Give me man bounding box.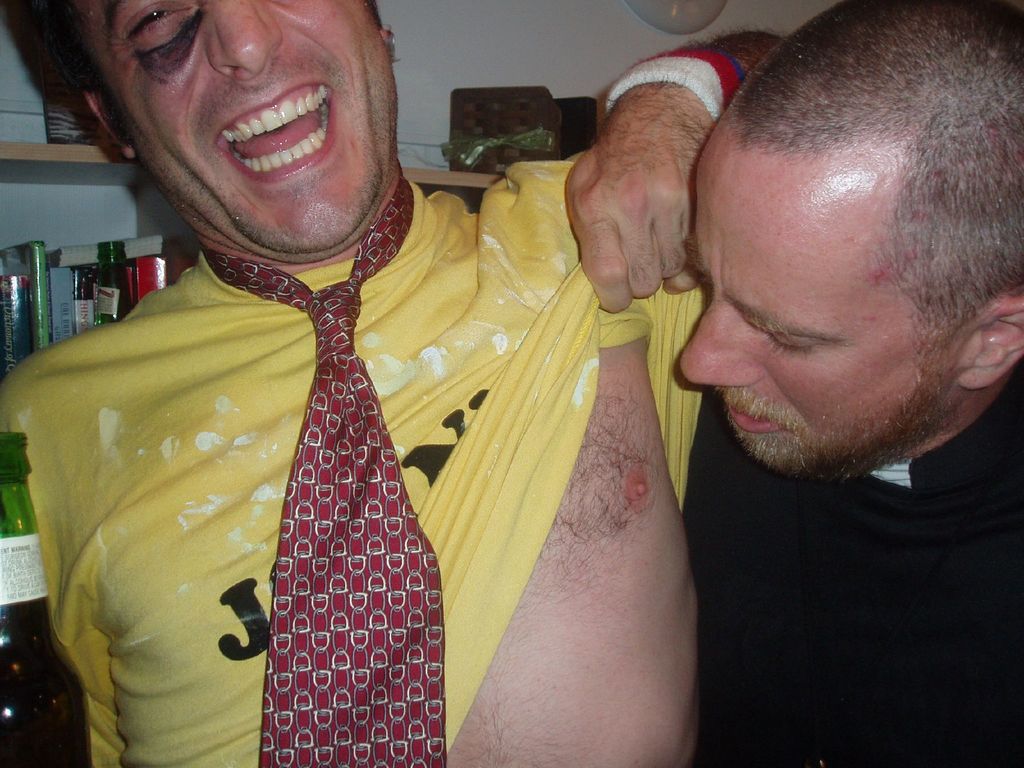
[671,3,1023,767].
